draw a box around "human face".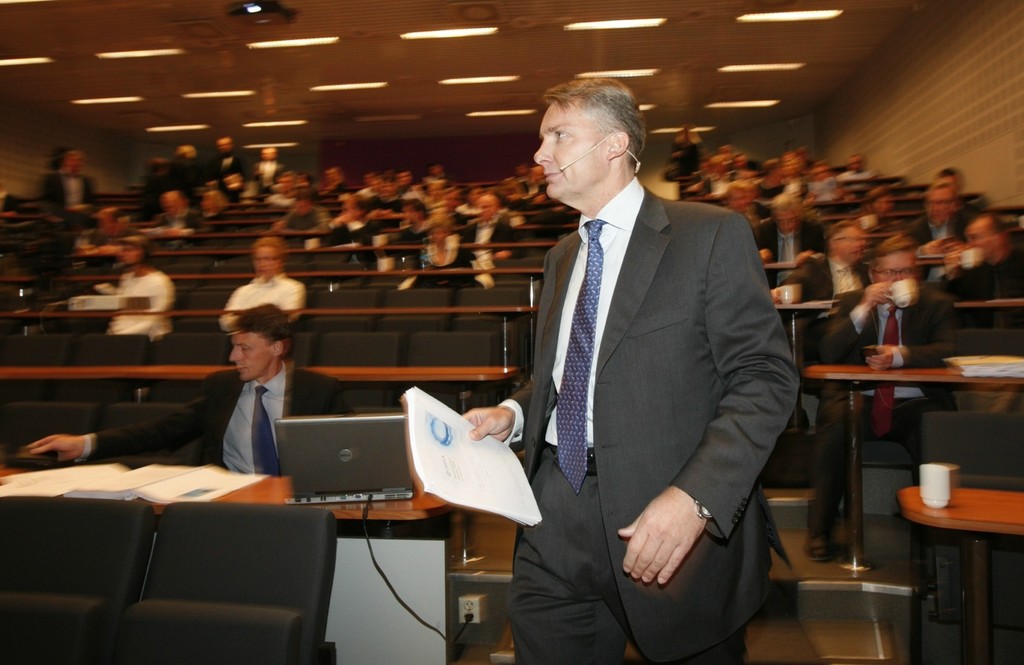
{"x1": 874, "y1": 251, "x2": 908, "y2": 280}.
